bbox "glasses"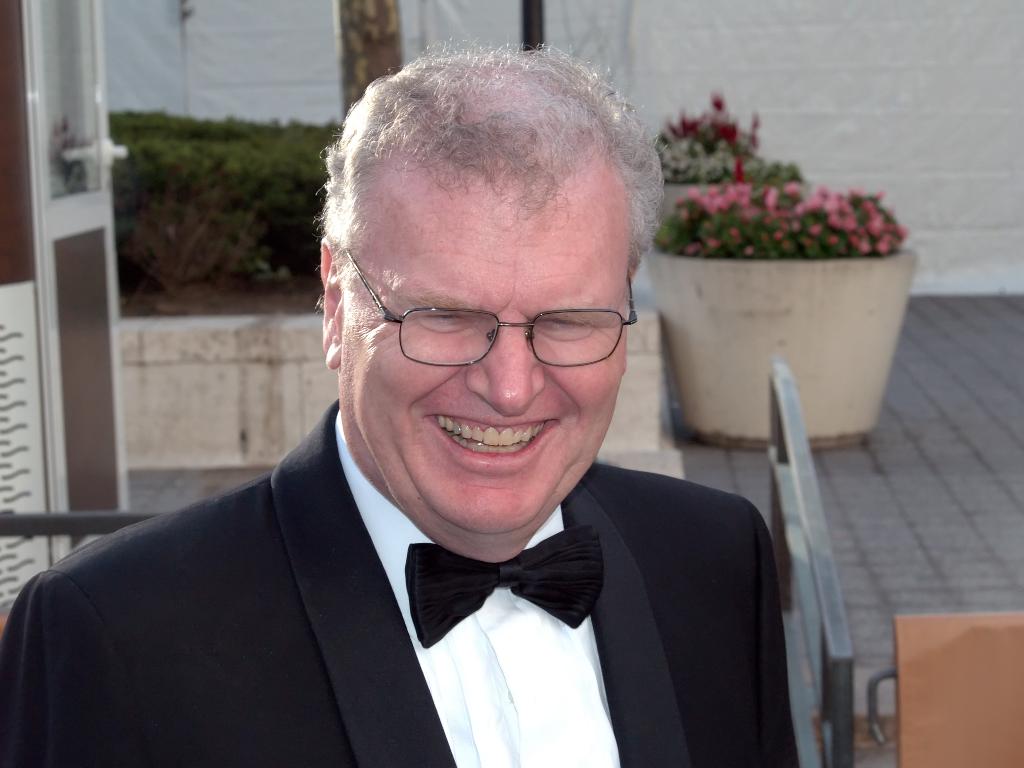
bbox=[339, 251, 627, 359]
